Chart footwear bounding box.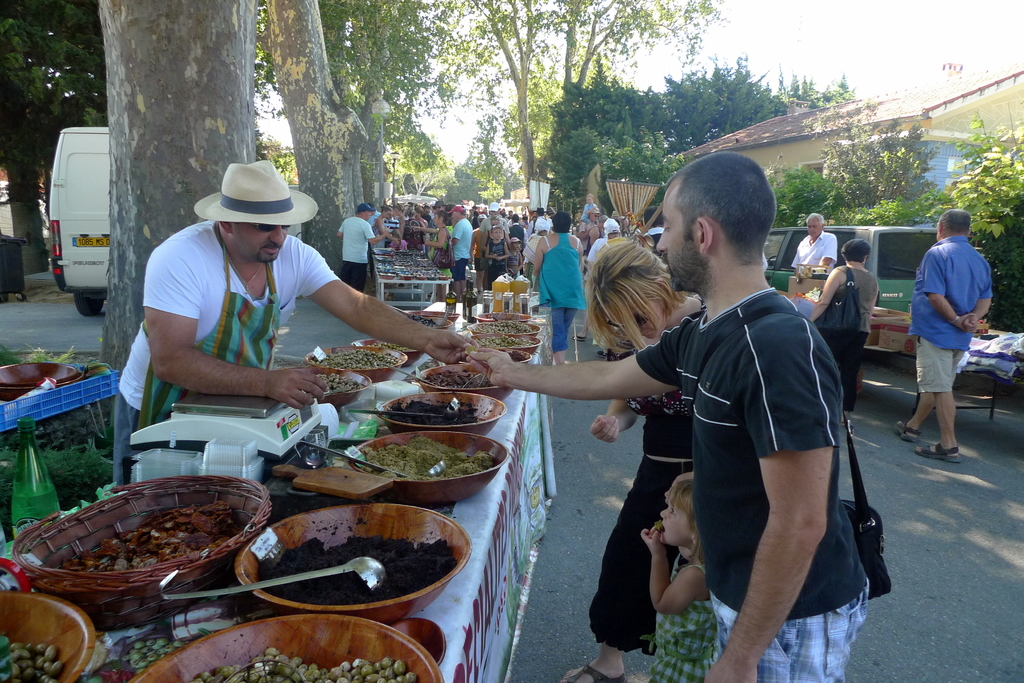
Charted: 891,421,922,447.
